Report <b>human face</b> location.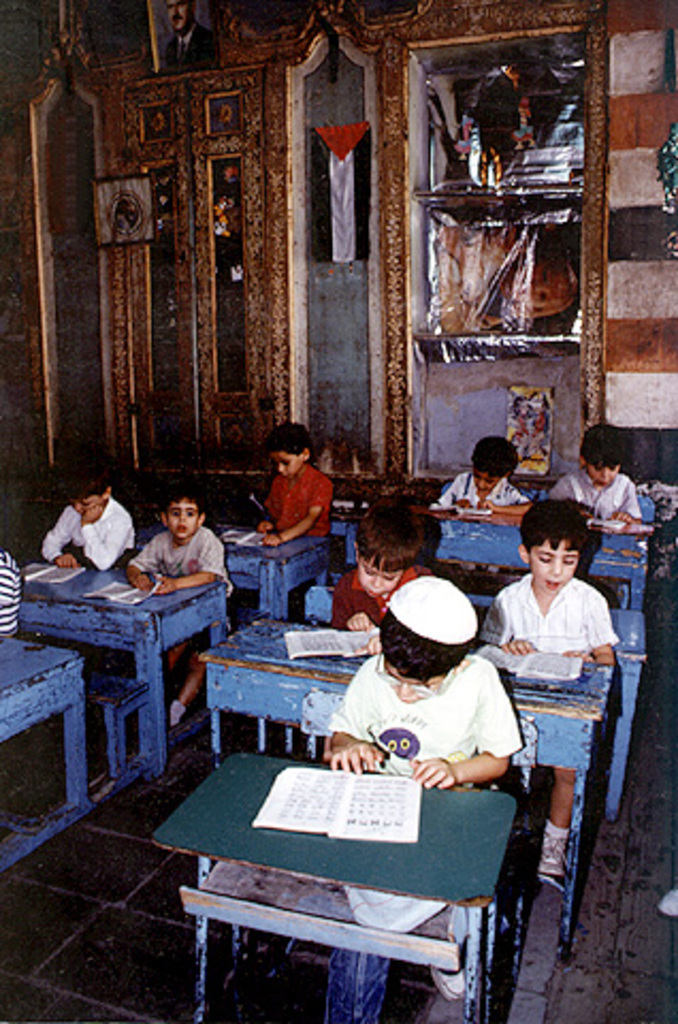
Report: 473,469,497,489.
